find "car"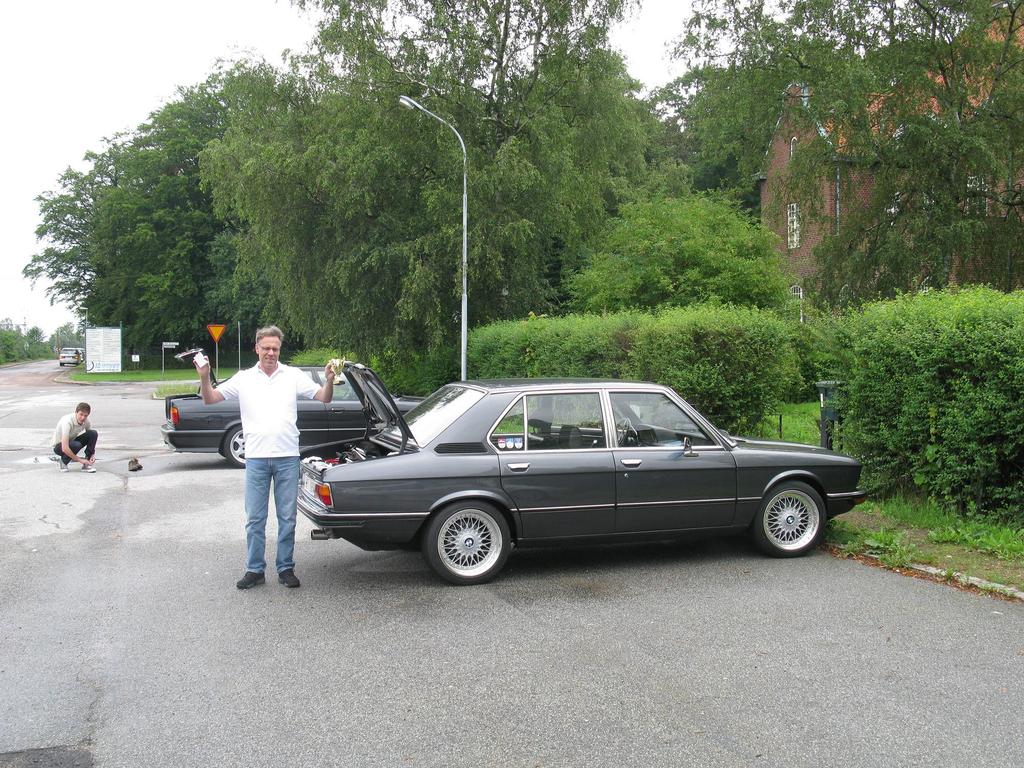
select_region(63, 349, 76, 365)
